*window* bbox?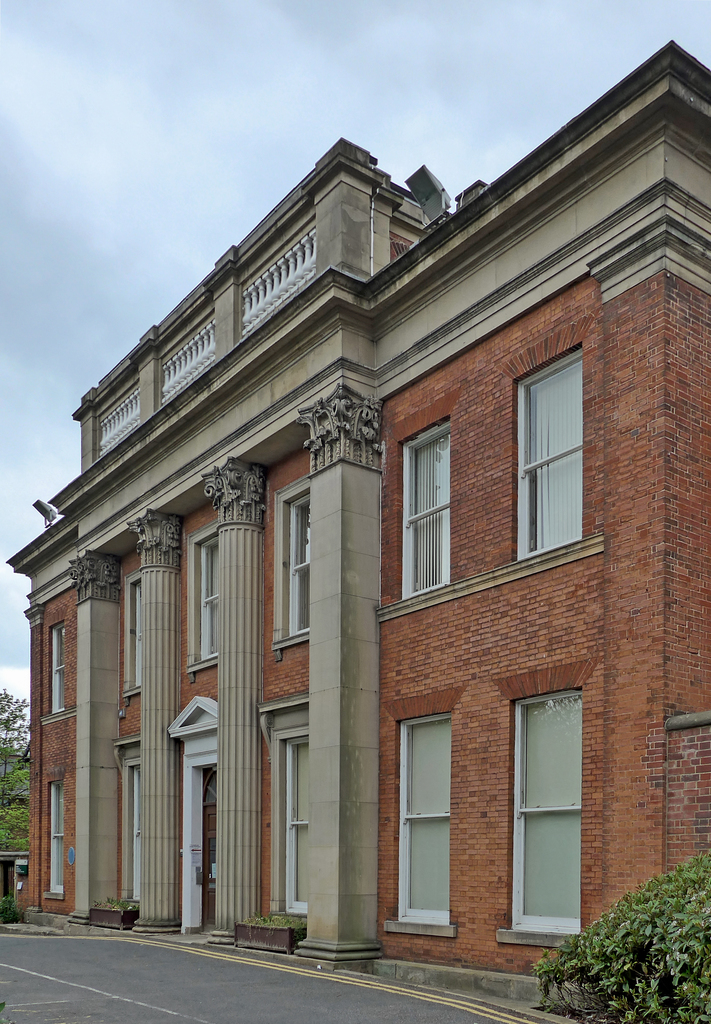
crop(267, 476, 313, 652)
